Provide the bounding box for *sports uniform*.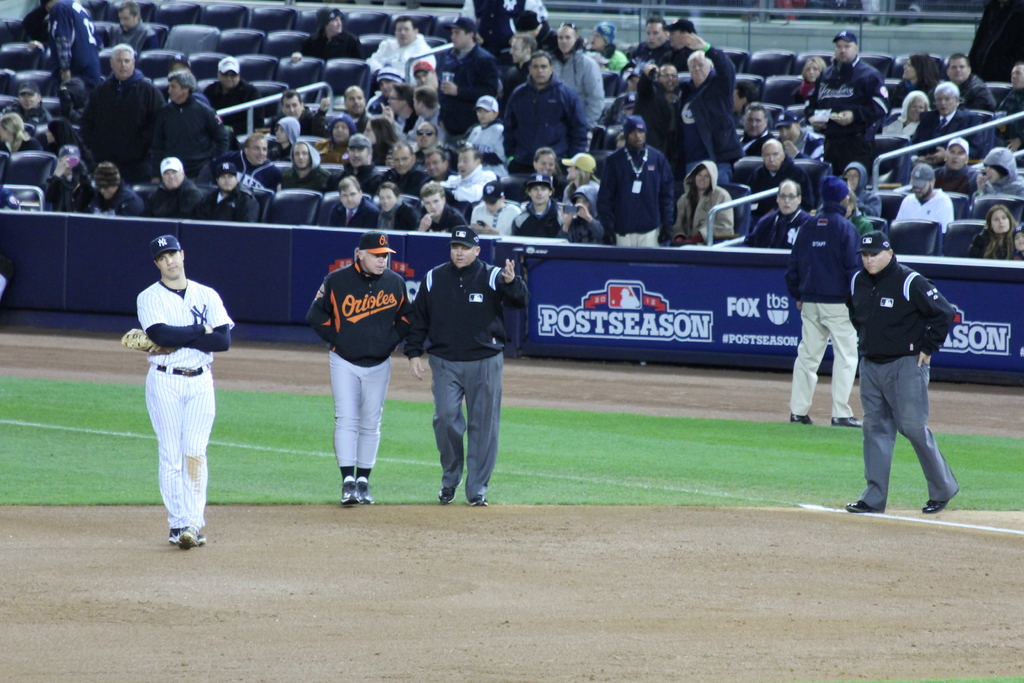
[303, 235, 408, 503].
